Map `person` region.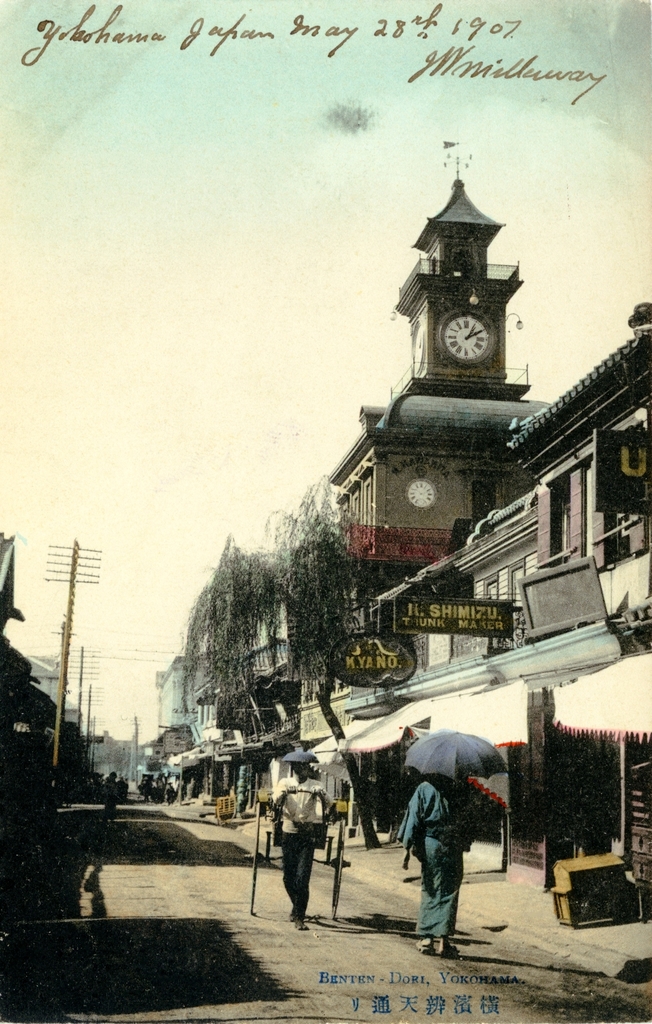
Mapped to (left=271, top=742, right=334, bottom=930).
